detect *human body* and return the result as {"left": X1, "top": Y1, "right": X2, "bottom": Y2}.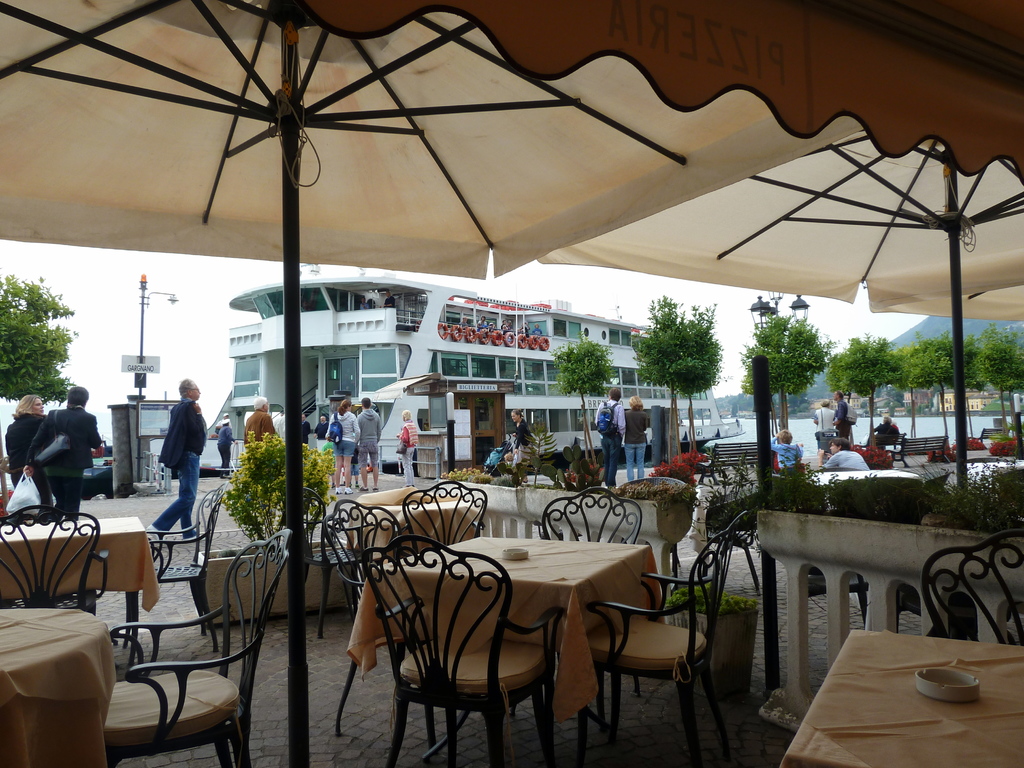
{"left": 318, "top": 410, "right": 330, "bottom": 430}.
